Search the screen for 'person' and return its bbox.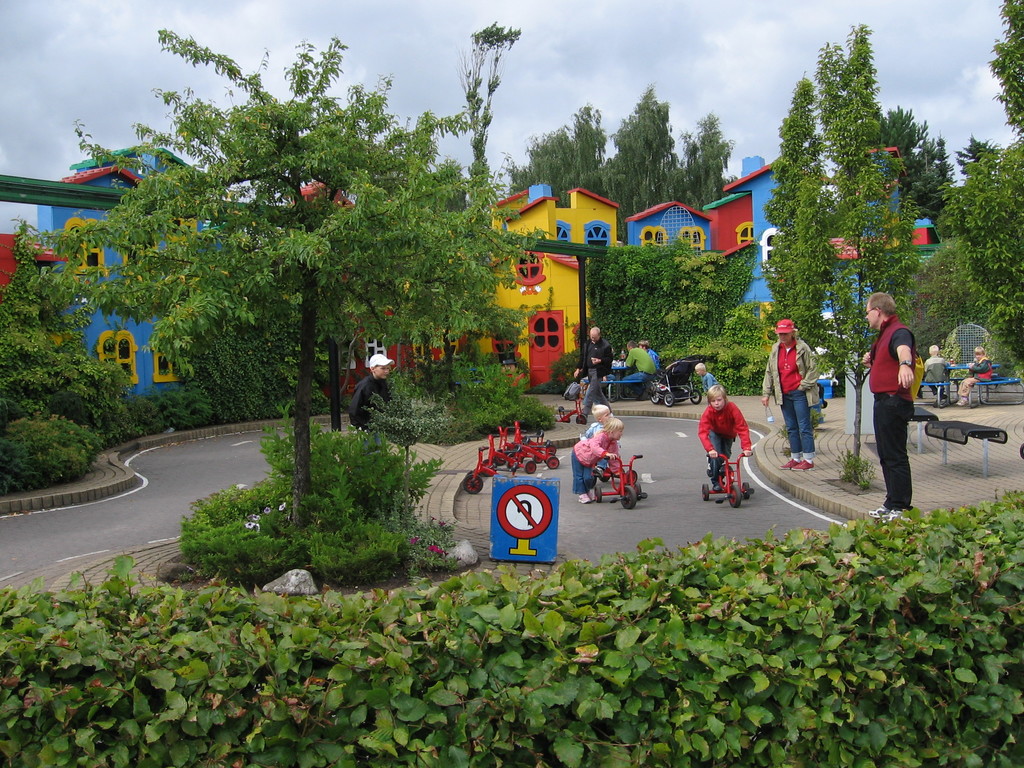
Found: rect(346, 355, 418, 445).
